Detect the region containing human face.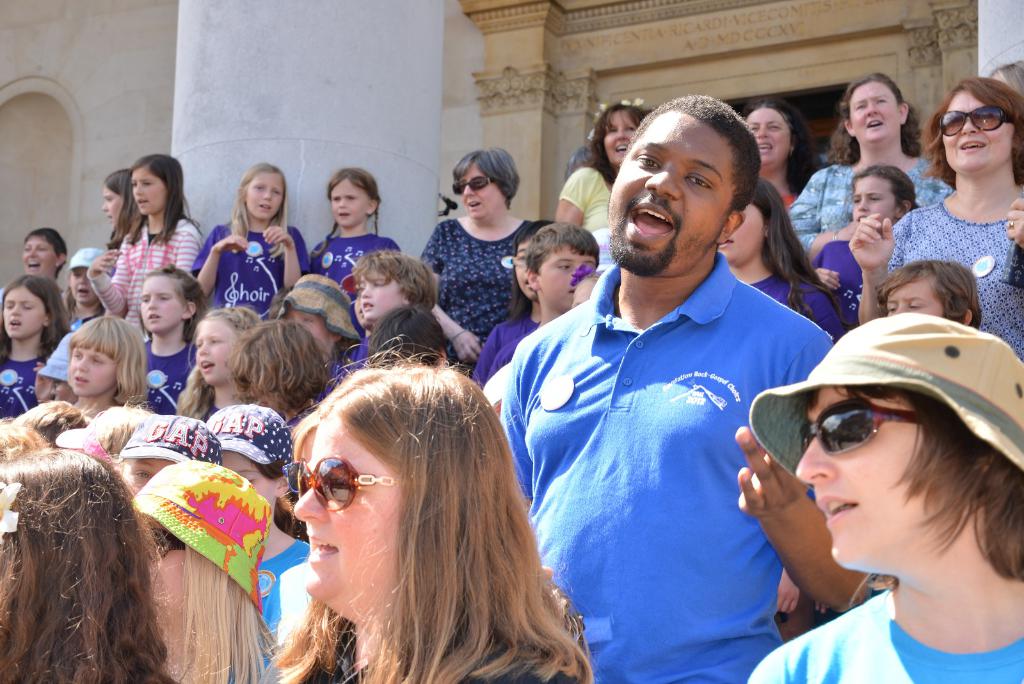
<region>8, 288, 45, 327</region>.
